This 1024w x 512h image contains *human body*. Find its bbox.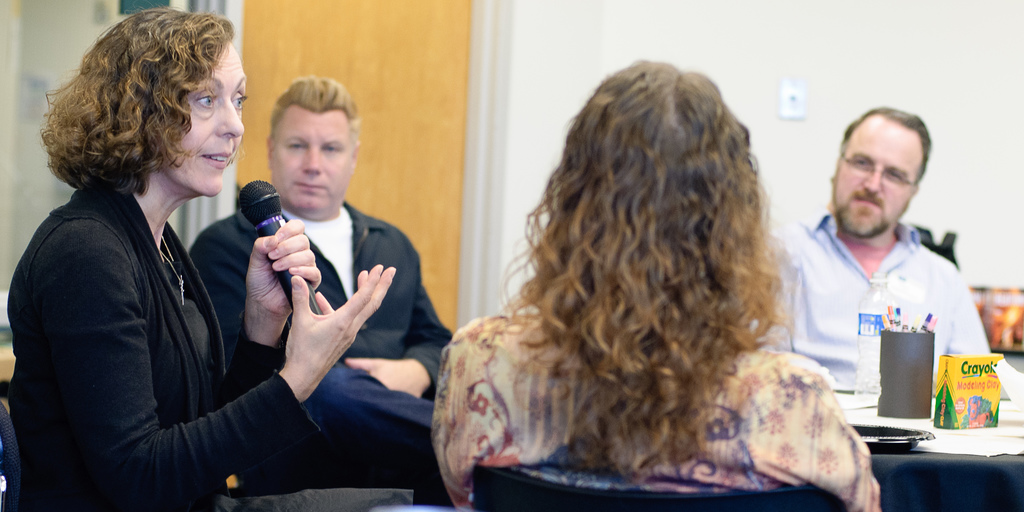
locate(753, 109, 986, 402).
